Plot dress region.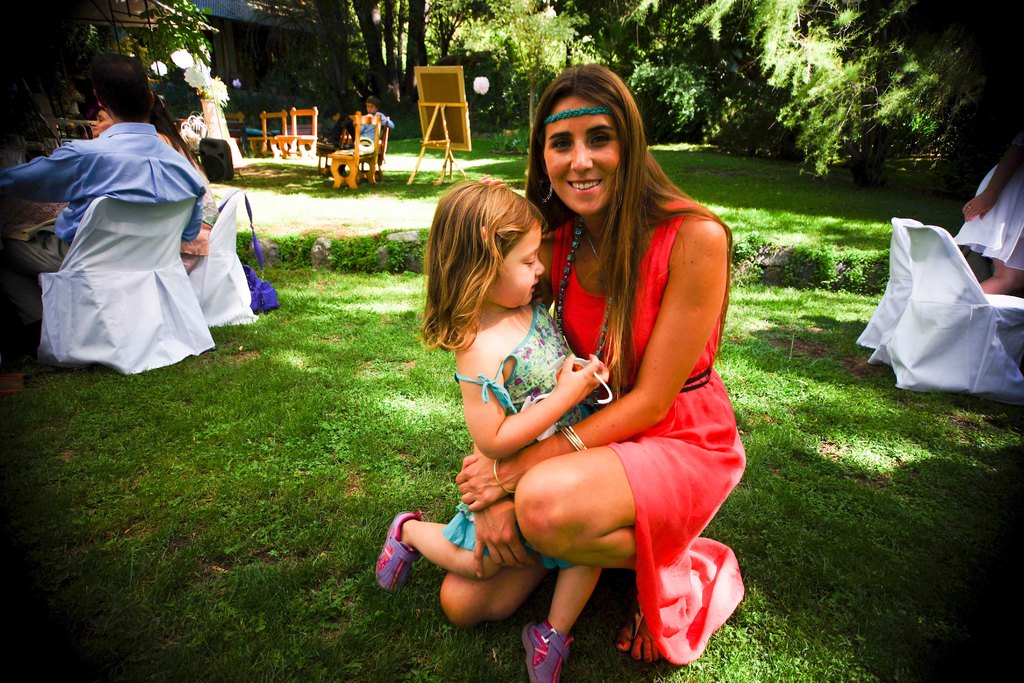
Plotted at (547, 193, 752, 668).
